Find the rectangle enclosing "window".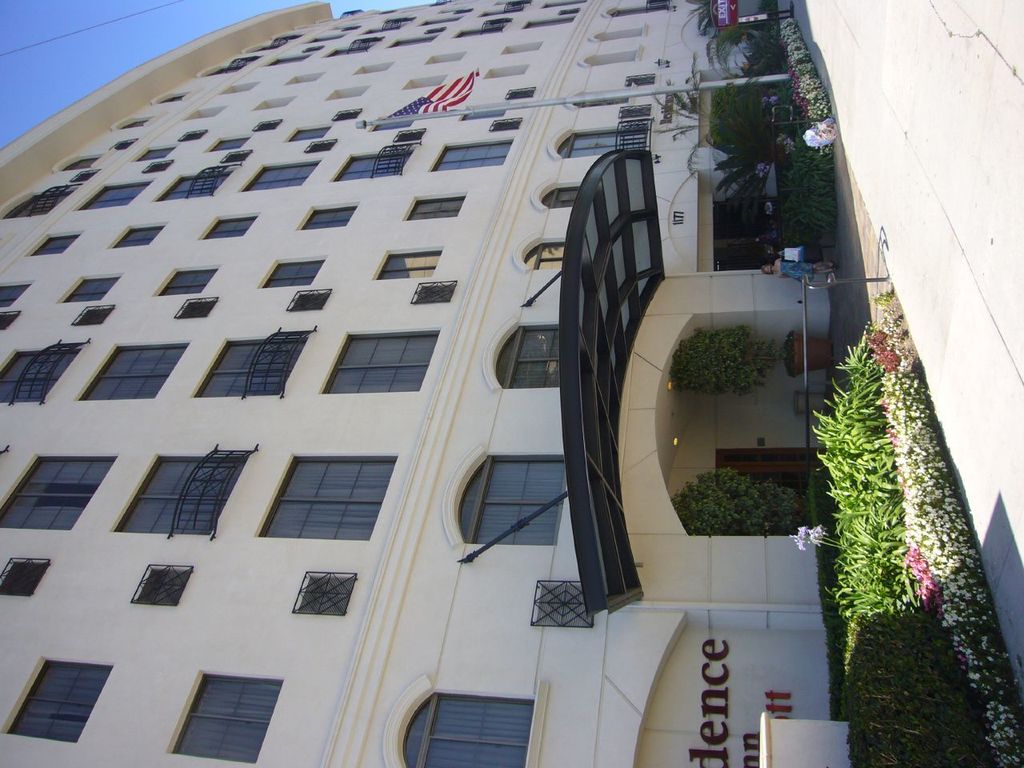
{"x1": 430, "y1": 136, "x2": 514, "y2": 170}.
